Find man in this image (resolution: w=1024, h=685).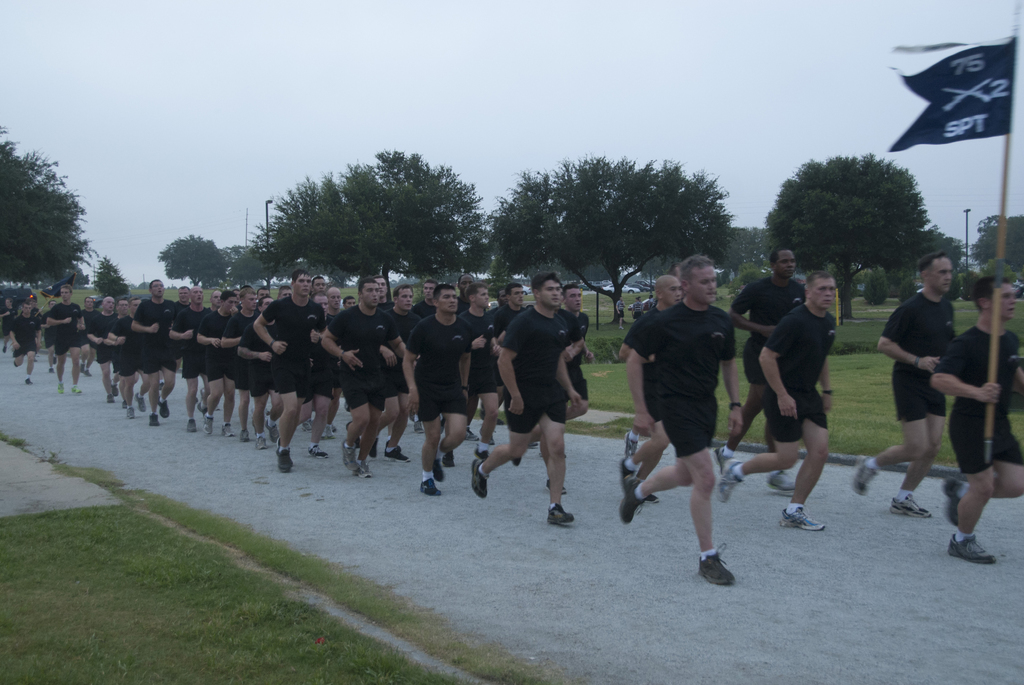
[left=716, top=270, right=840, bottom=536].
